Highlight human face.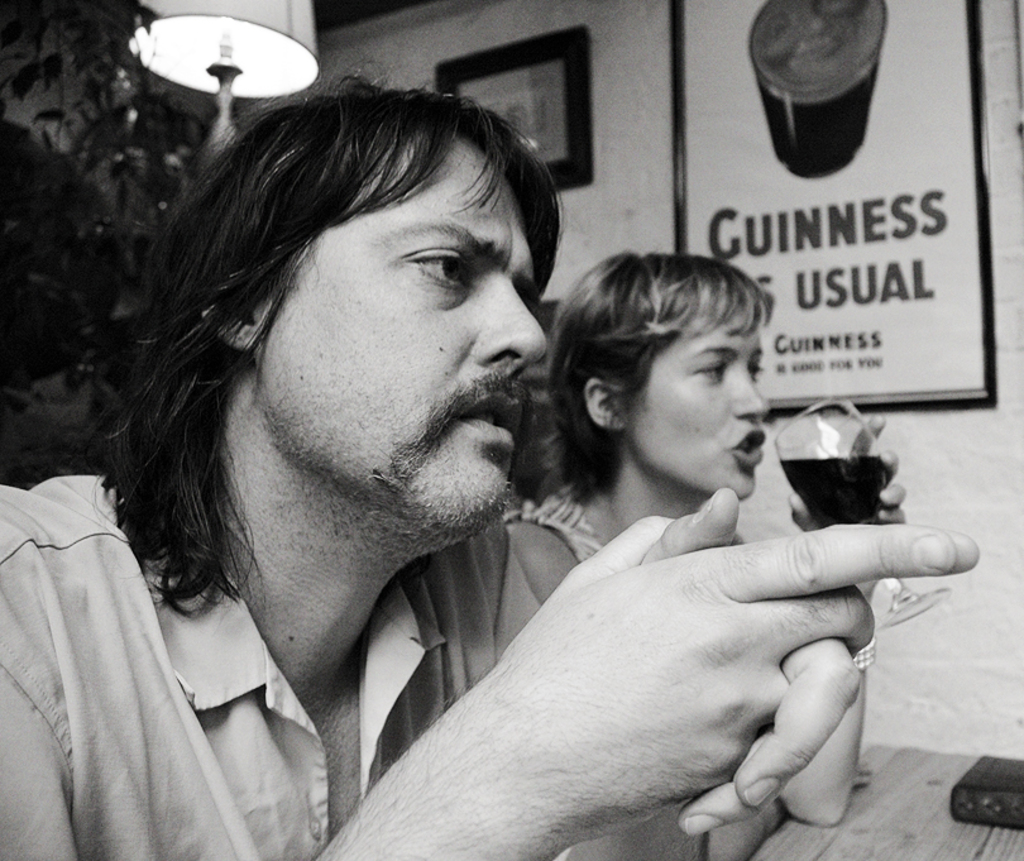
Highlighted region: 621, 308, 767, 497.
